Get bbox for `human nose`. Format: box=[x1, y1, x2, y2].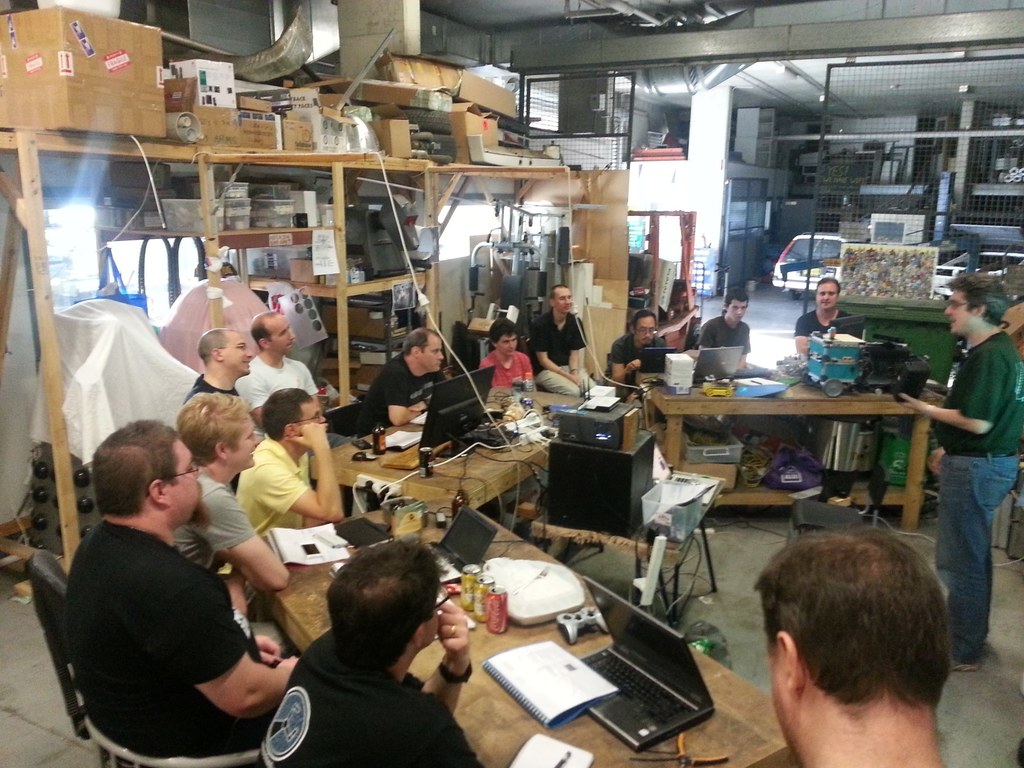
box=[251, 435, 260, 449].
